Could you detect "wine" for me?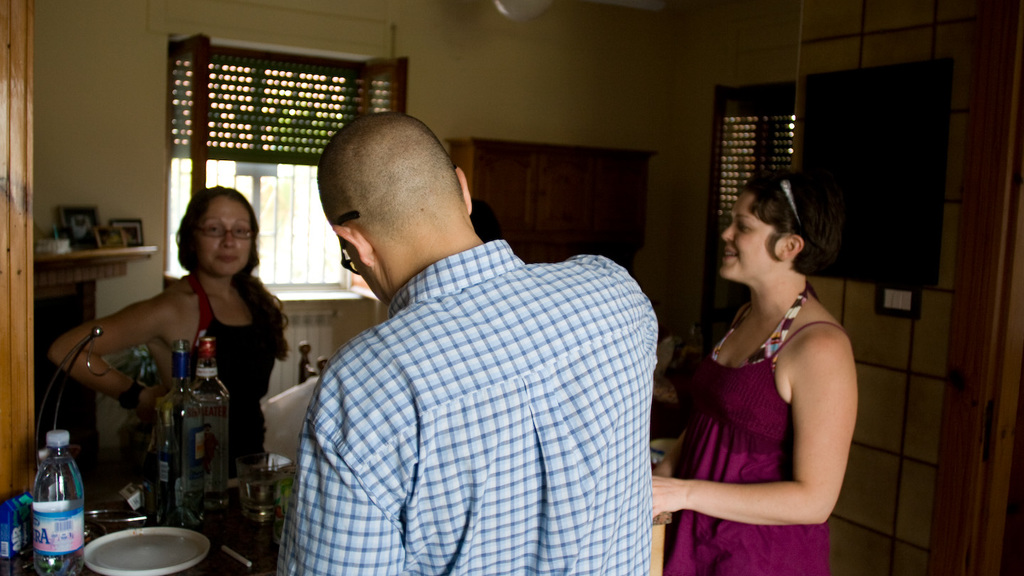
Detection result: select_region(178, 326, 235, 497).
